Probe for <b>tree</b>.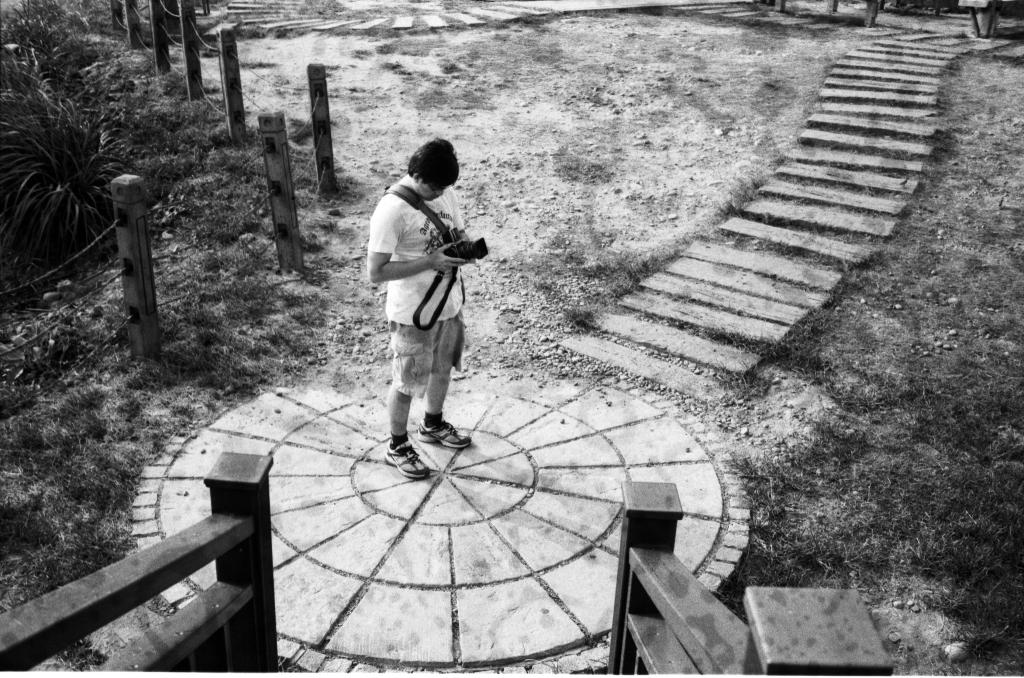
Probe result: rect(0, 38, 114, 267).
